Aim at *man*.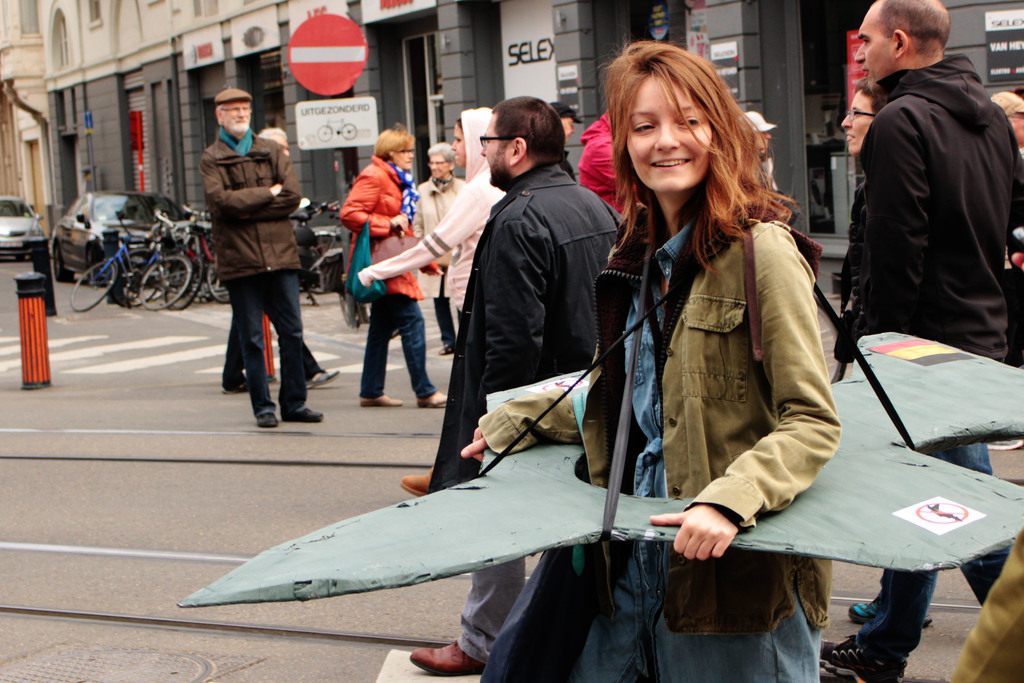
Aimed at (x1=190, y1=95, x2=317, y2=440).
